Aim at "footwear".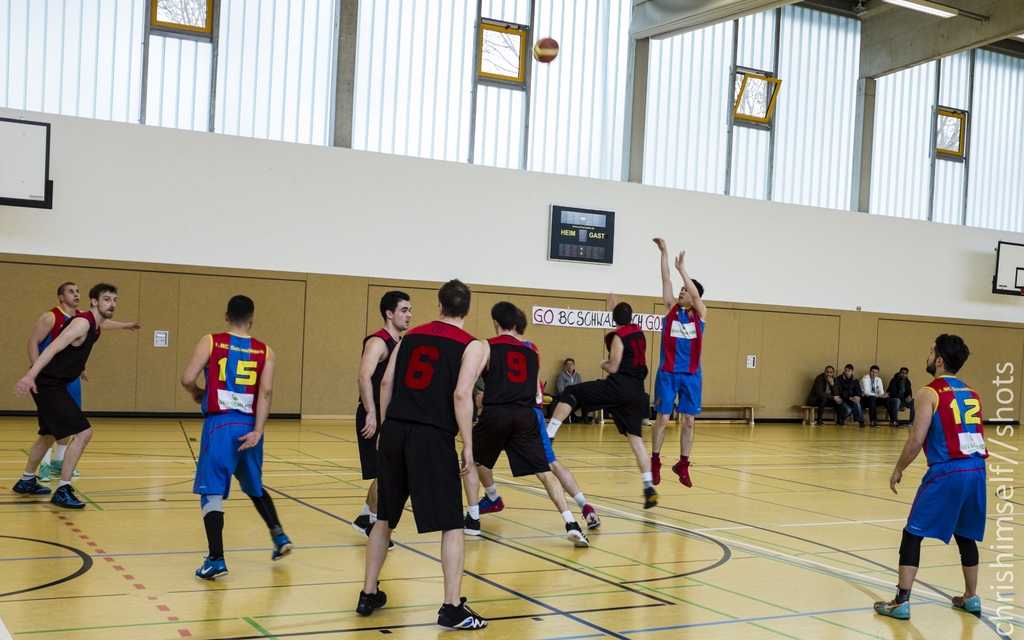
Aimed at (left=952, top=593, right=981, bottom=618).
